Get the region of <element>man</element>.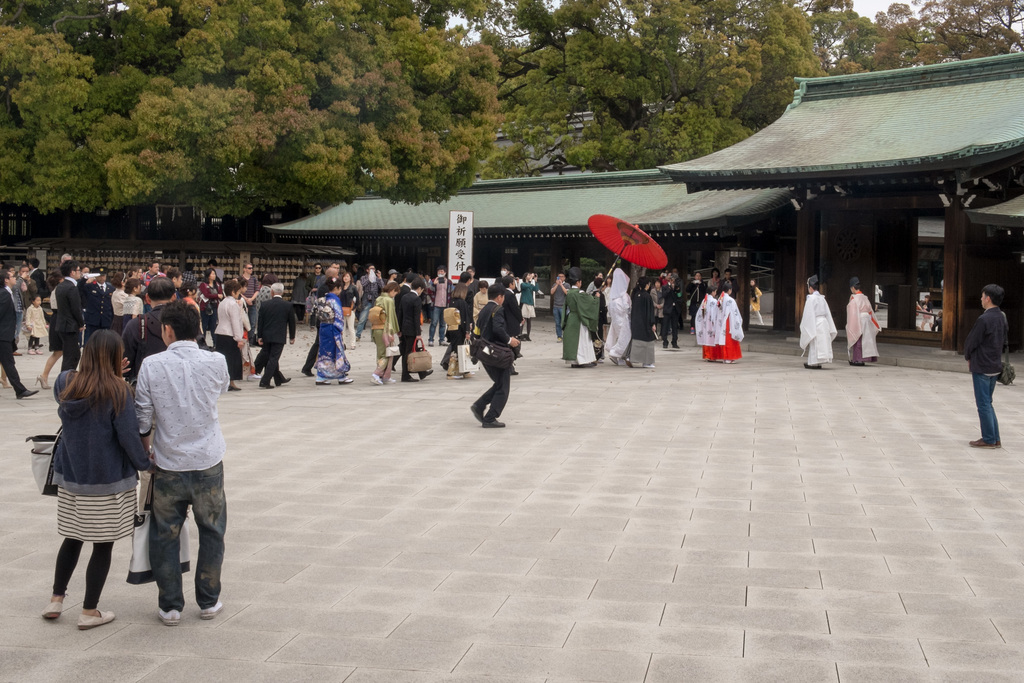
x1=303, y1=261, x2=321, y2=292.
